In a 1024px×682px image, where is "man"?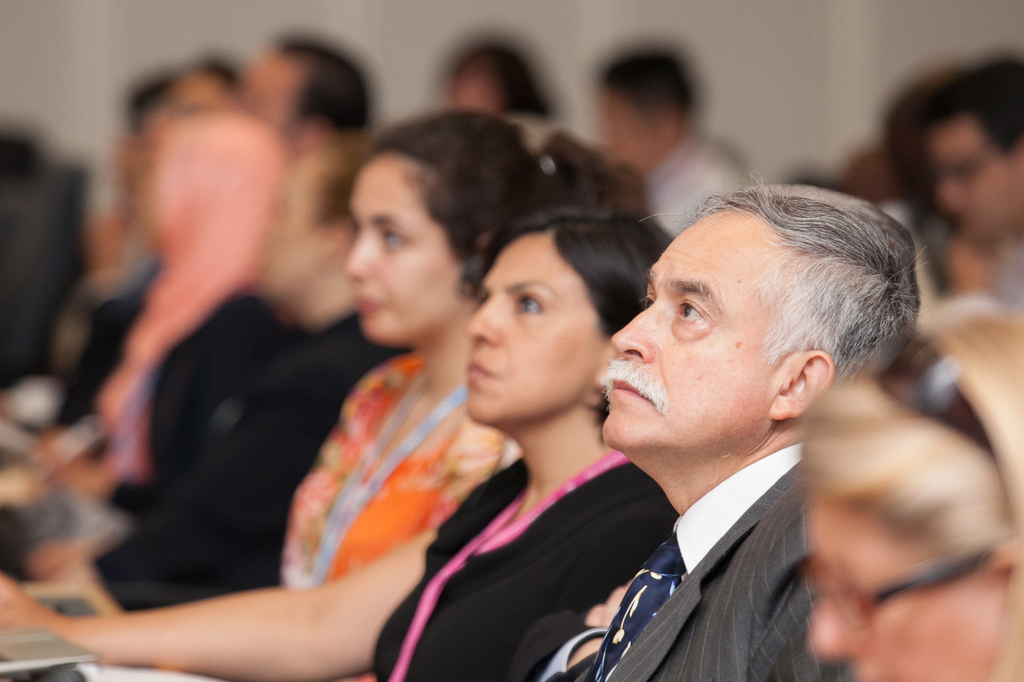
557:188:951:681.
